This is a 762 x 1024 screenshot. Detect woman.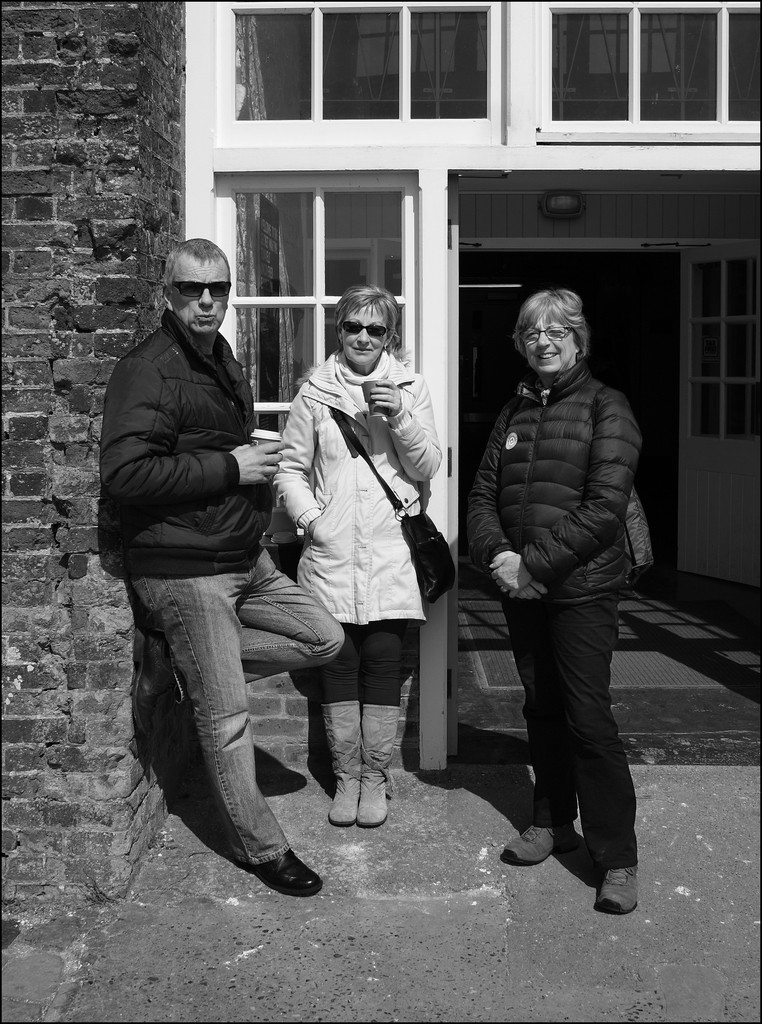
(x1=265, y1=280, x2=442, y2=826).
